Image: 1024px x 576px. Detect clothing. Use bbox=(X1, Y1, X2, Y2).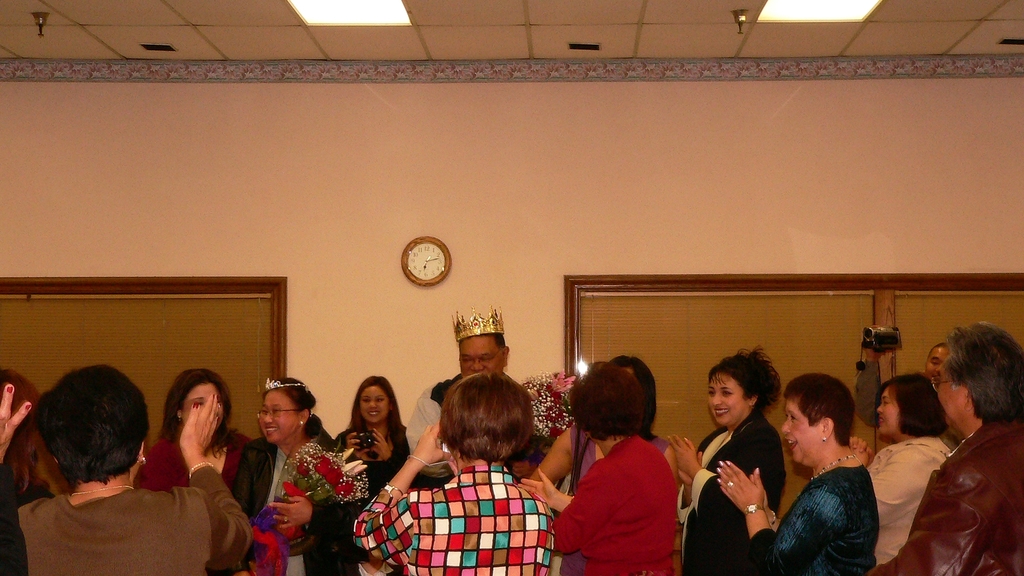
bbox=(17, 453, 248, 575).
